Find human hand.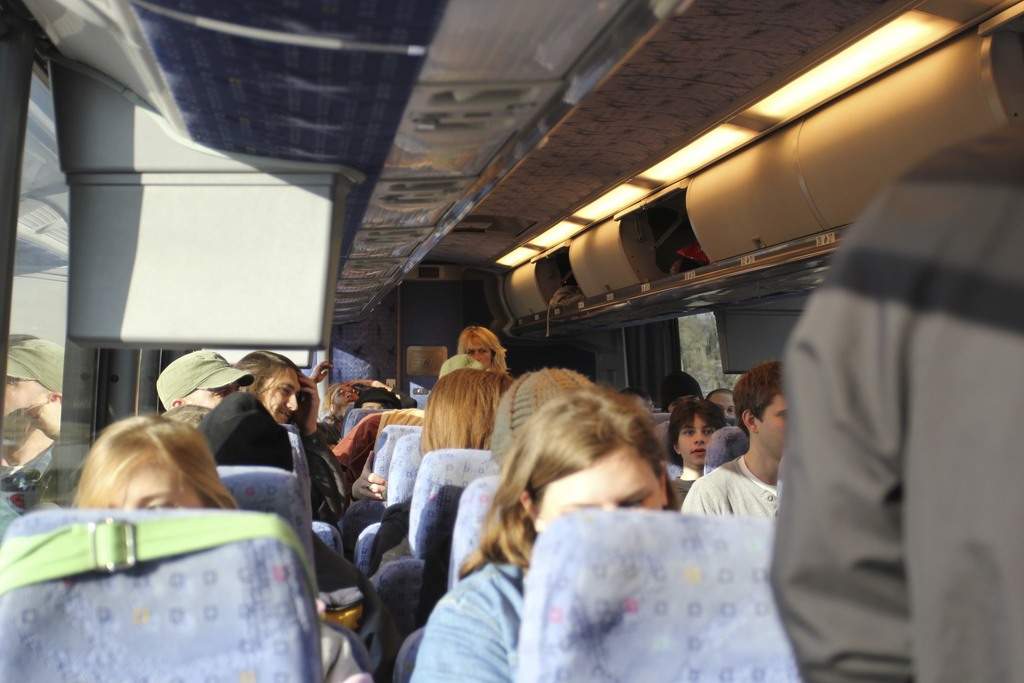
{"x1": 311, "y1": 359, "x2": 336, "y2": 379}.
